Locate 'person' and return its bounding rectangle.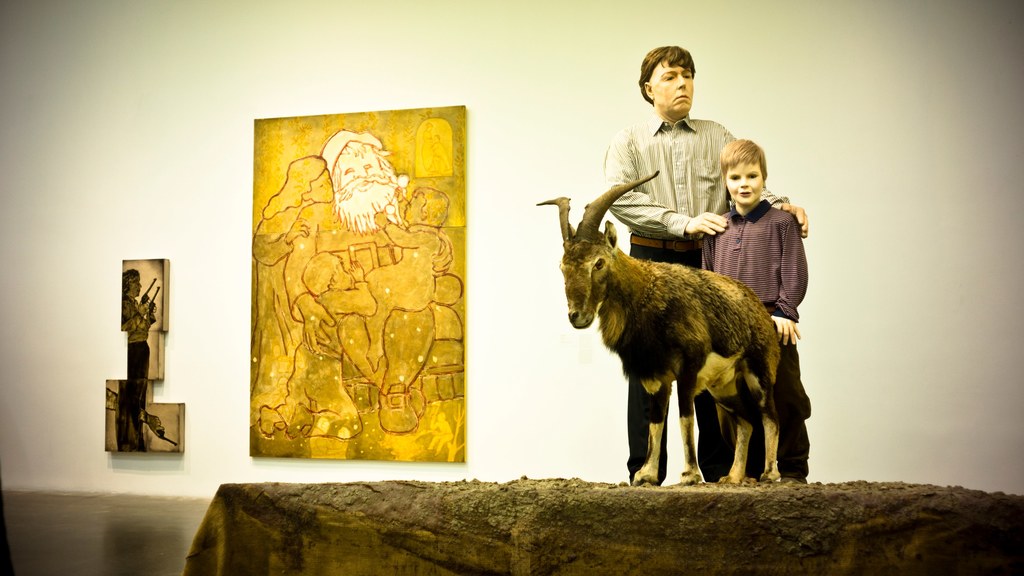
bbox=[292, 125, 410, 433].
